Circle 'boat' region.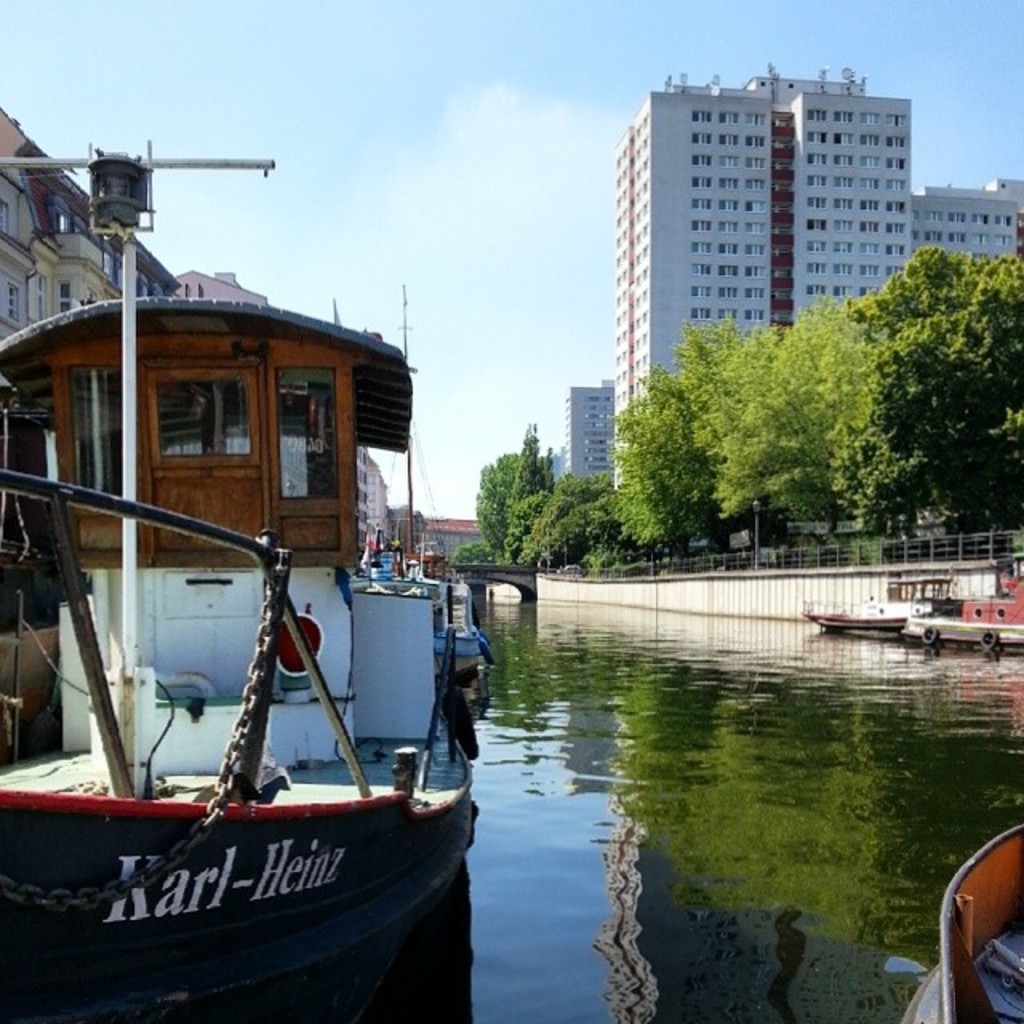
Region: bbox=[901, 826, 1022, 1022].
